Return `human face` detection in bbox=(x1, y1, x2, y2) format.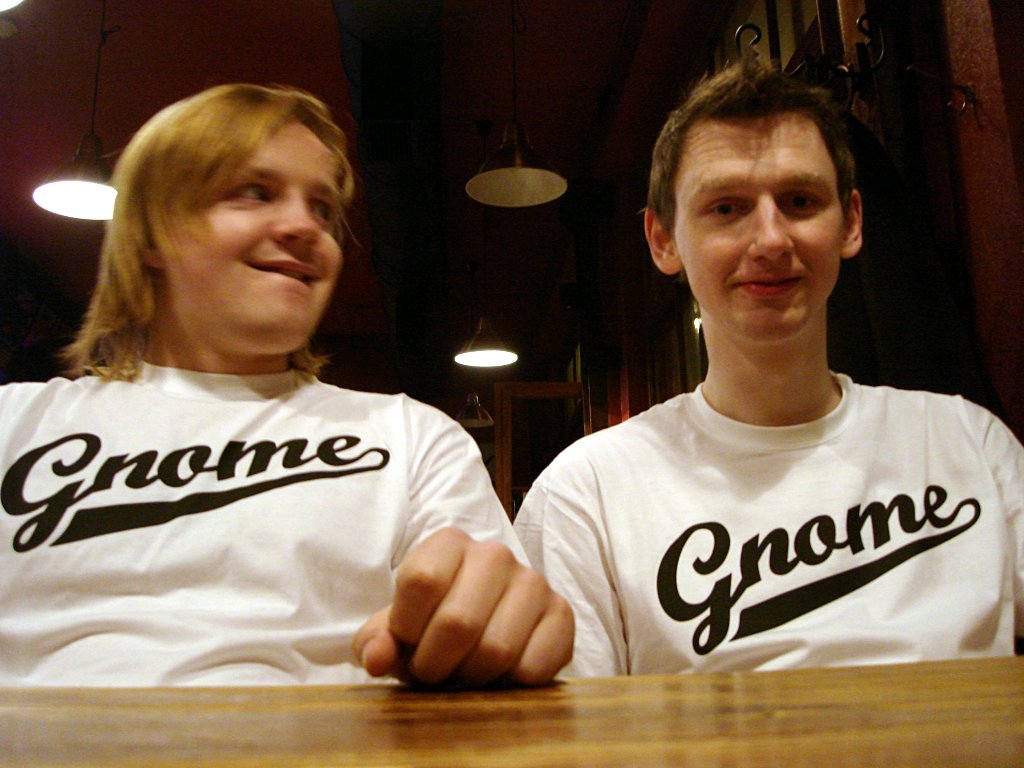
bbox=(158, 120, 340, 353).
